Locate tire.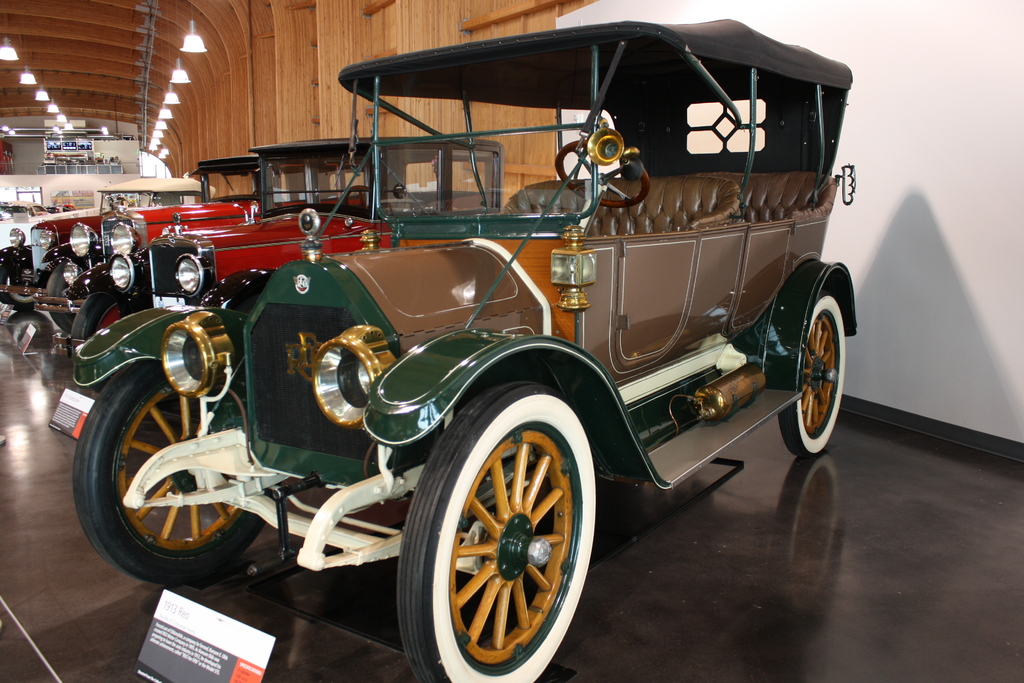
Bounding box: [left=775, top=278, right=845, bottom=459].
